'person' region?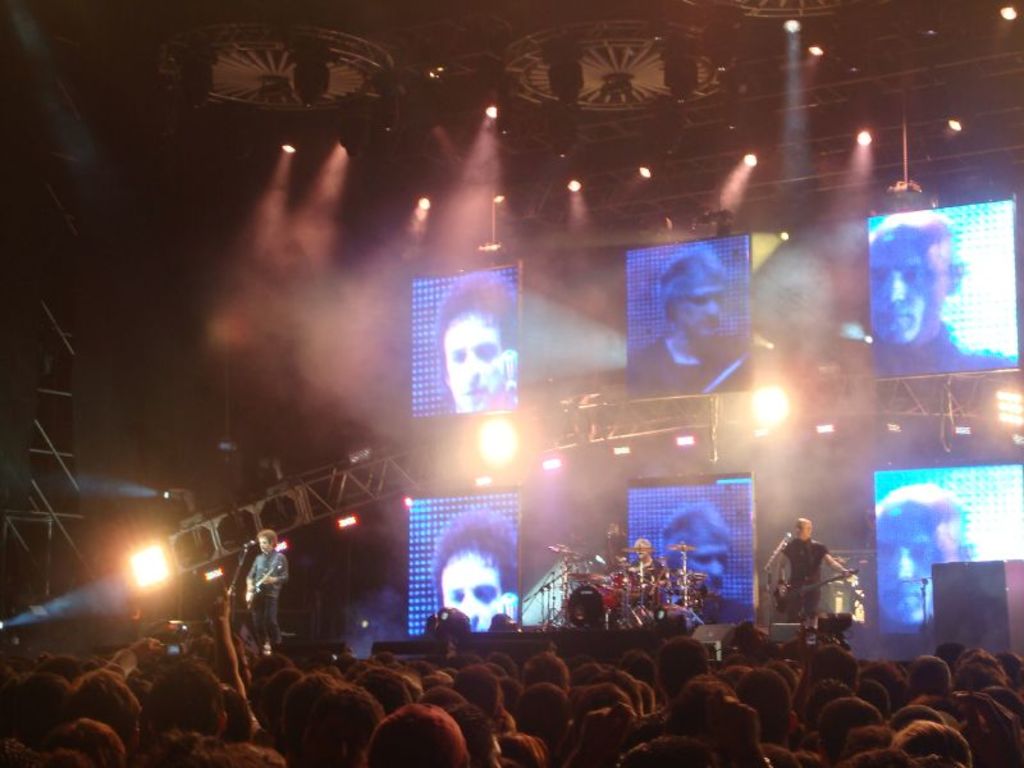
bbox(627, 541, 668, 612)
